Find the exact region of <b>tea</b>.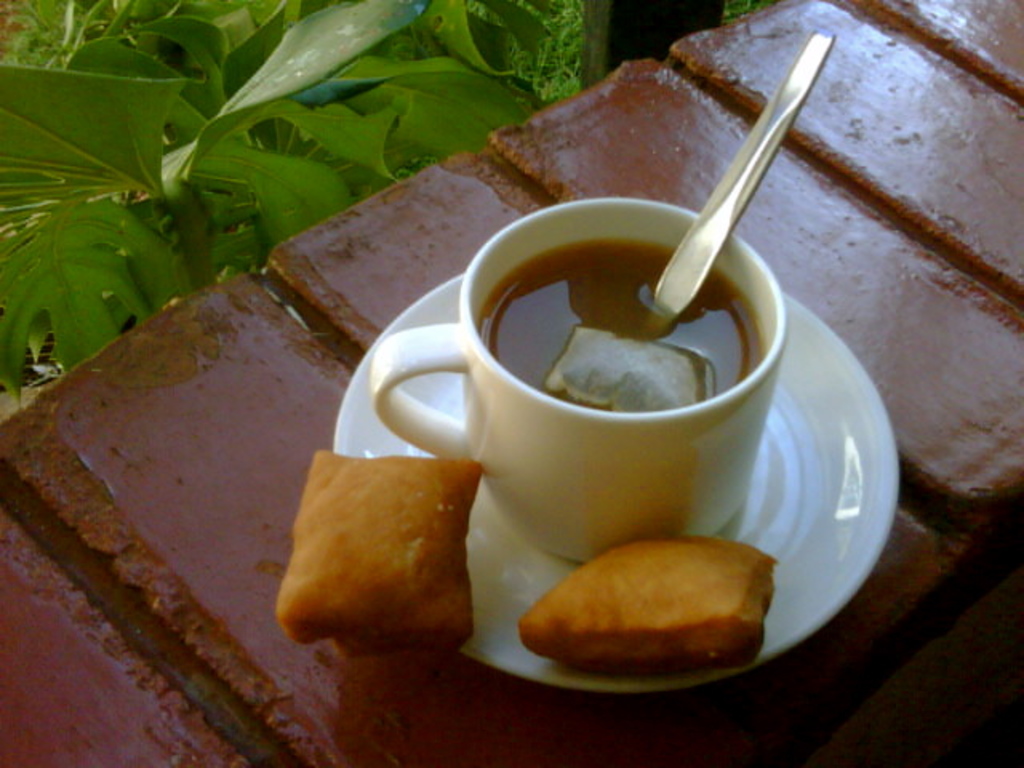
Exact region: [475,238,766,413].
